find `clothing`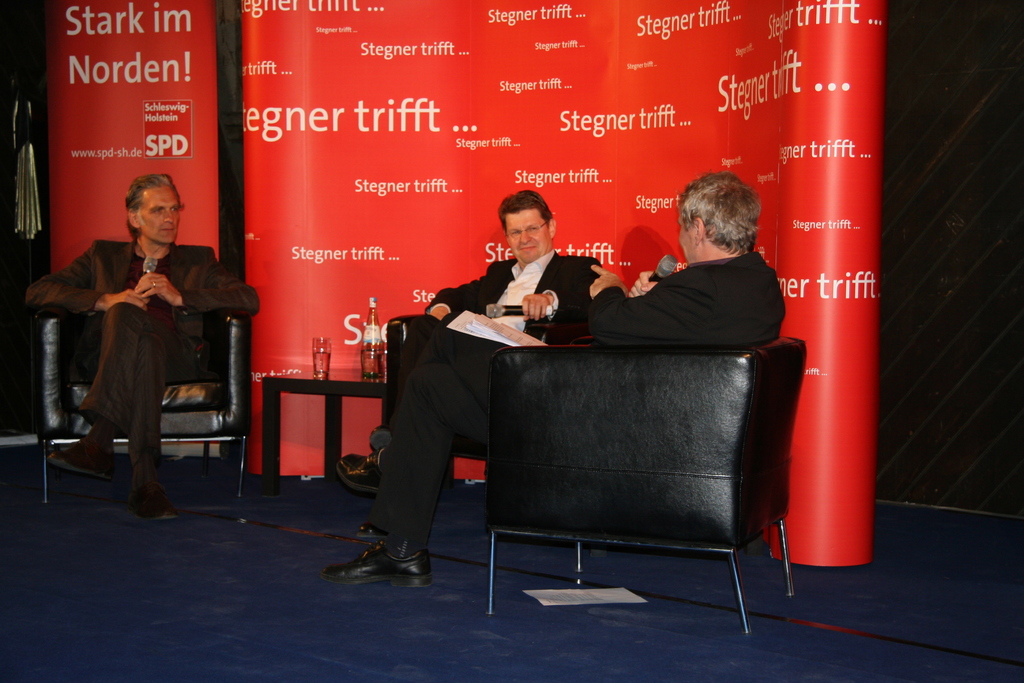
(36,193,238,486)
